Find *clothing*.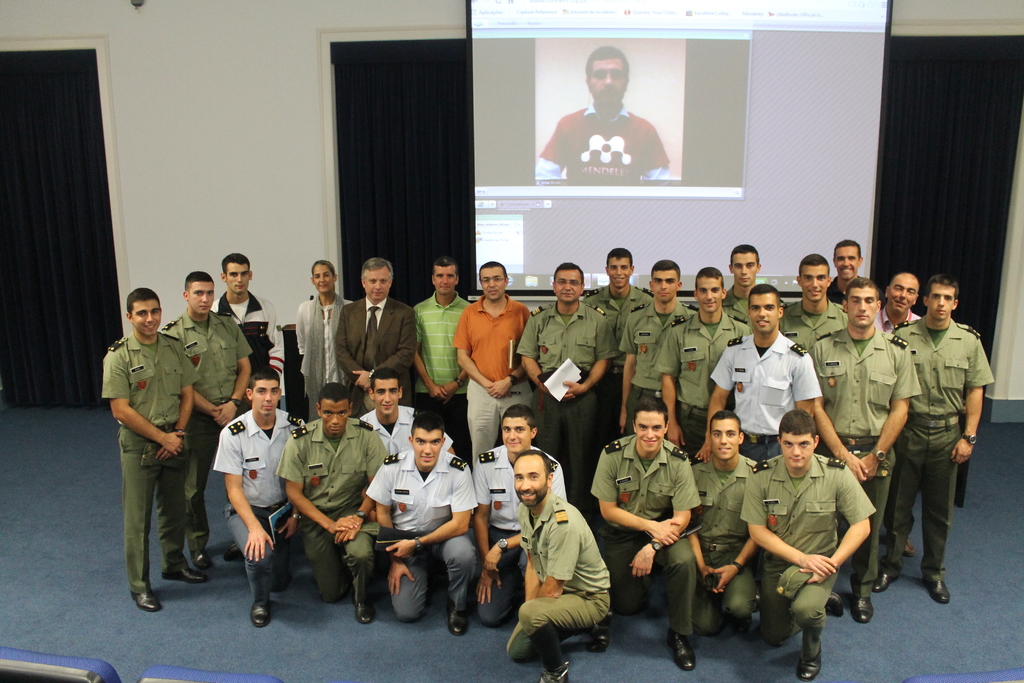
bbox(189, 404, 310, 611).
